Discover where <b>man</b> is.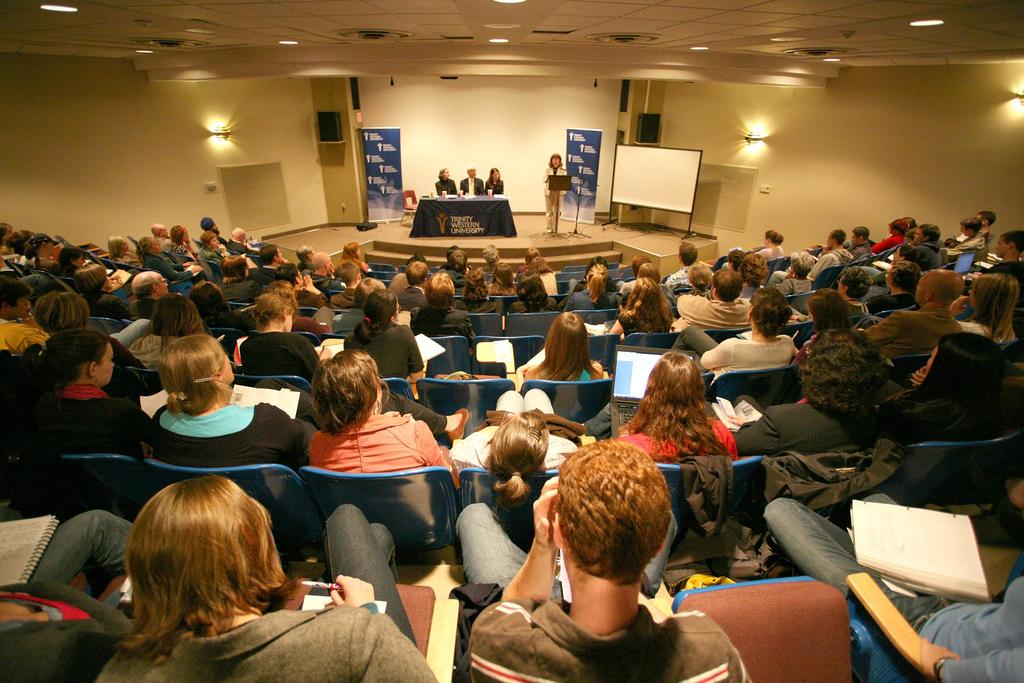
Discovered at select_region(389, 261, 433, 311).
